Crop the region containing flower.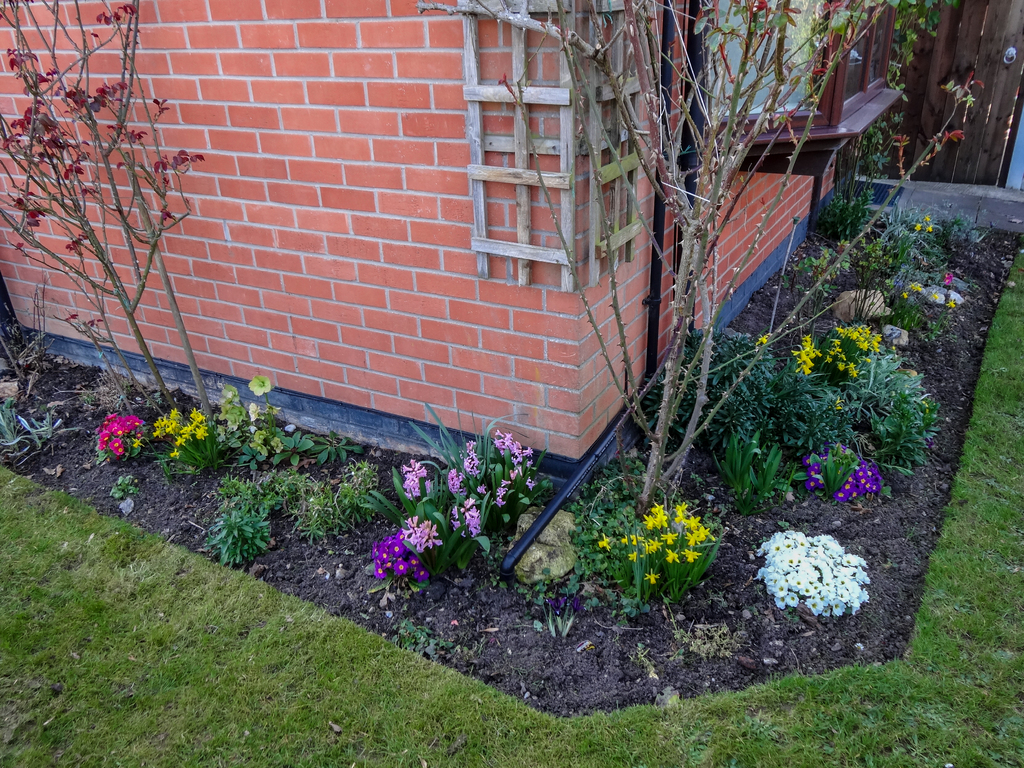
Crop region: 271 434 284 452.
